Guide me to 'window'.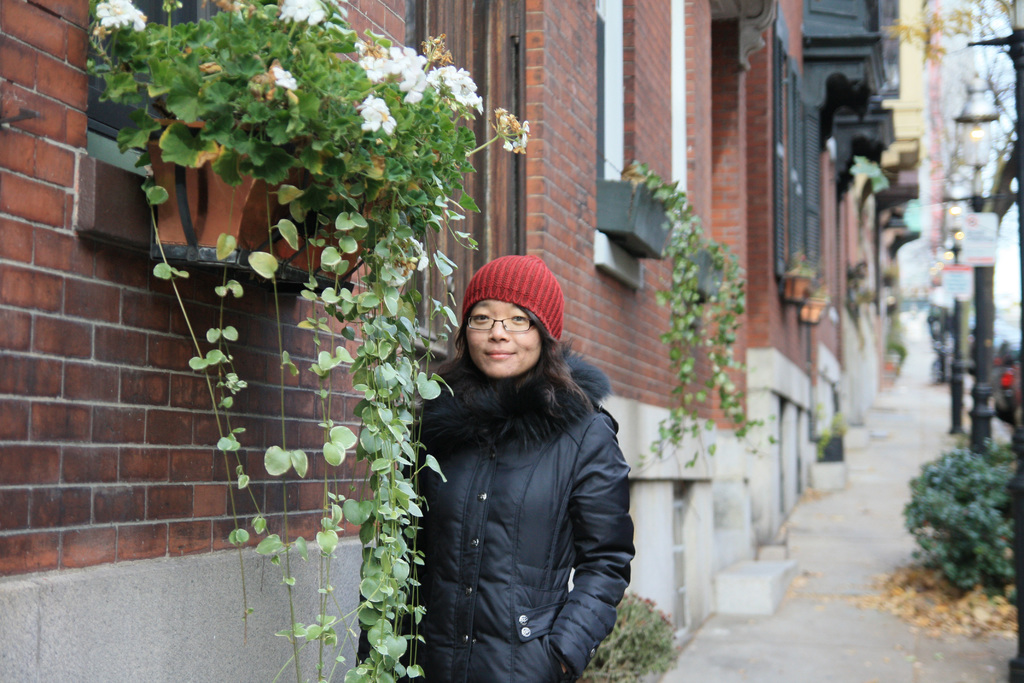
Guidance: region(596, 0, 636, 230).
